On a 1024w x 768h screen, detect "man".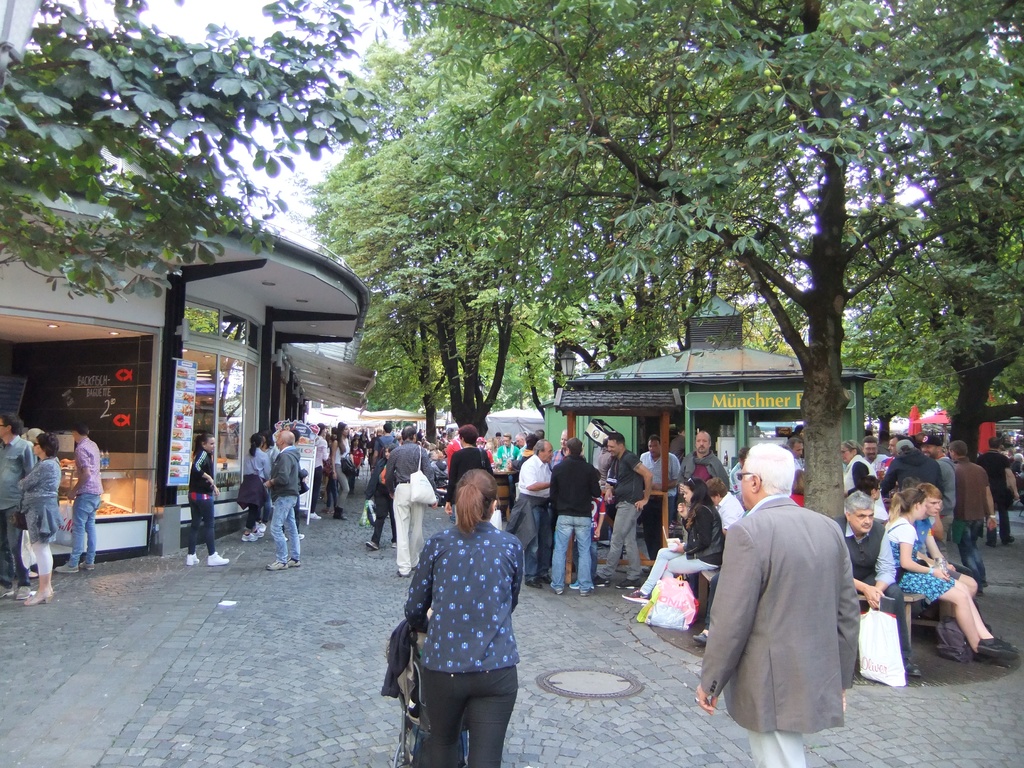
bbox=(594, 431, 653, 589).
